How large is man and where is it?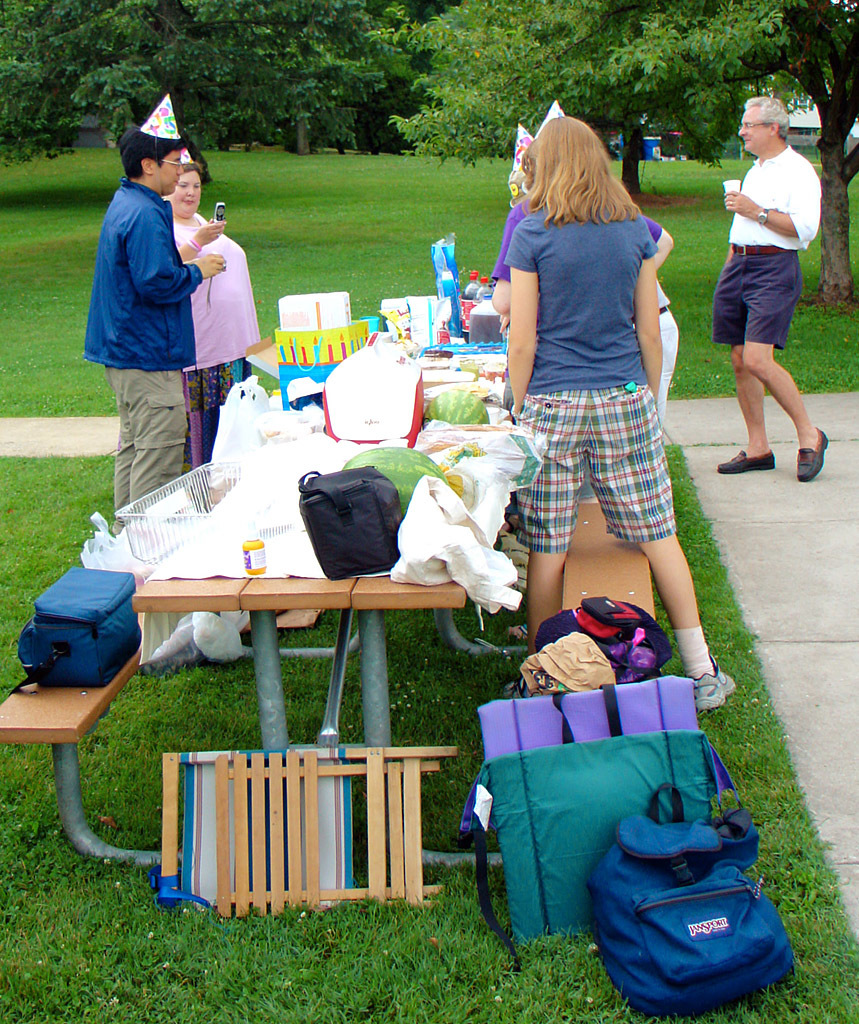
Bounding box: {"left": 81, "top": 91, "right": 230, "bottom": 539}.
